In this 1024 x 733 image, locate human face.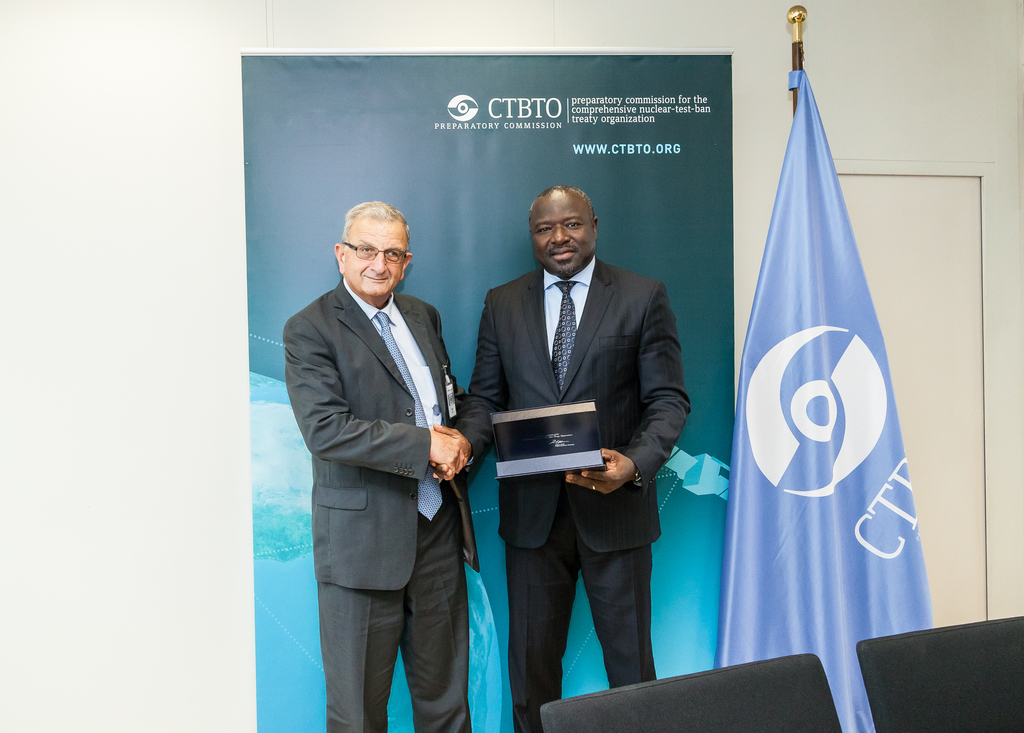
Bounding box: crop(344, 212, 399, 294).
